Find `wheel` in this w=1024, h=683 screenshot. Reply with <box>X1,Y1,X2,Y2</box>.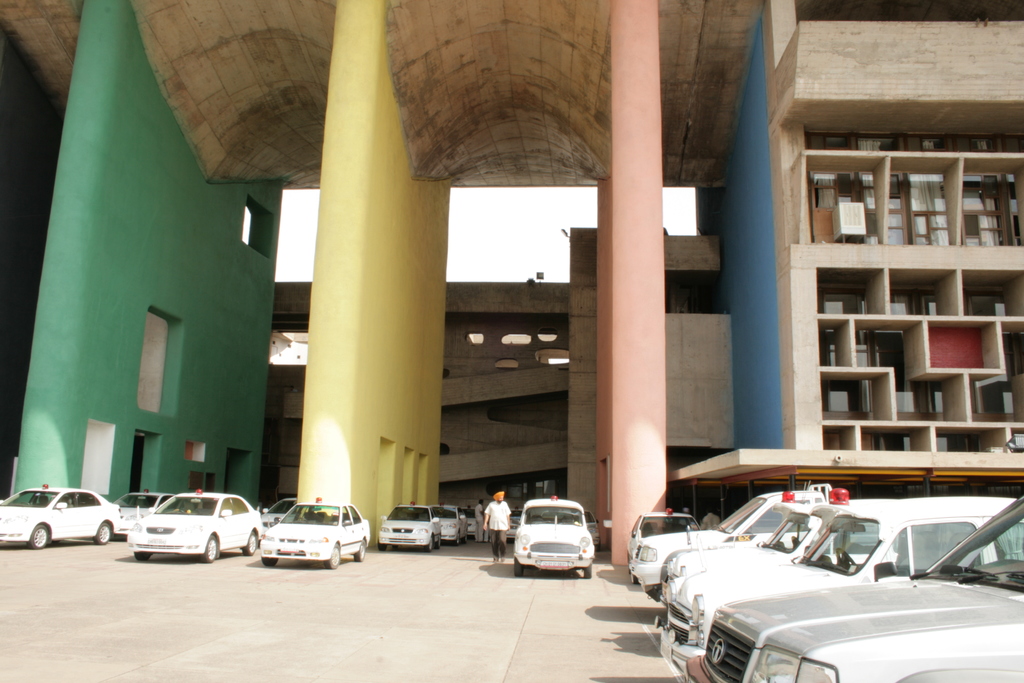
<box>435,536,444,548</box>.
